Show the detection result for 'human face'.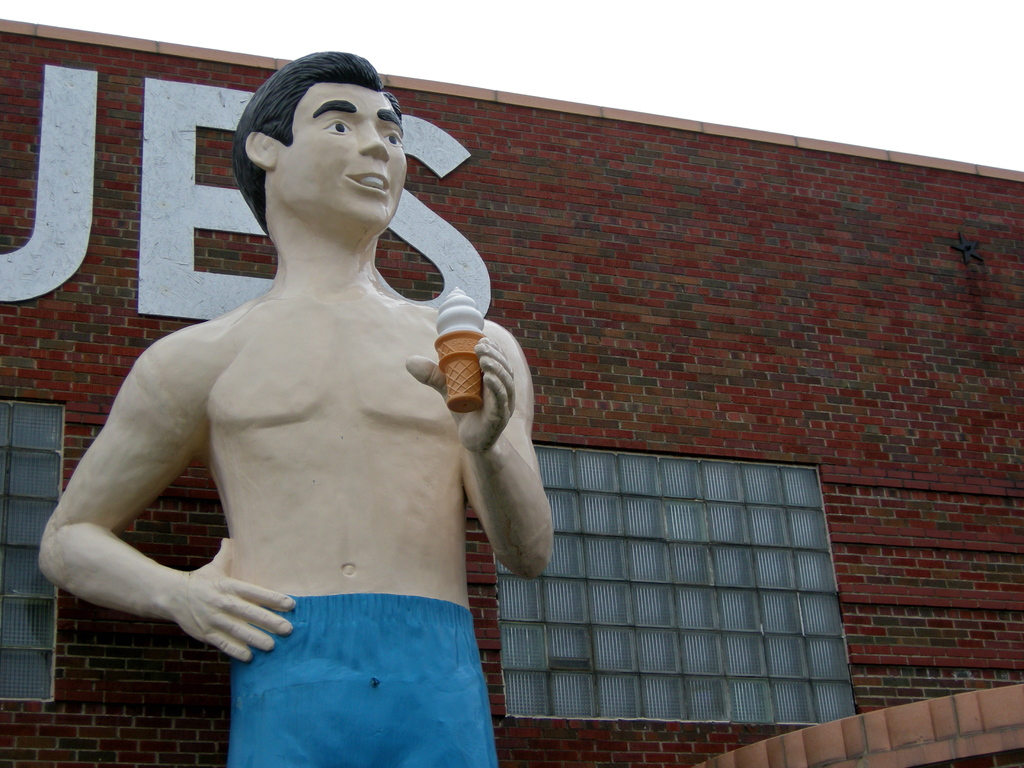
x1=275, y1=85, x2=407, y2=220.
